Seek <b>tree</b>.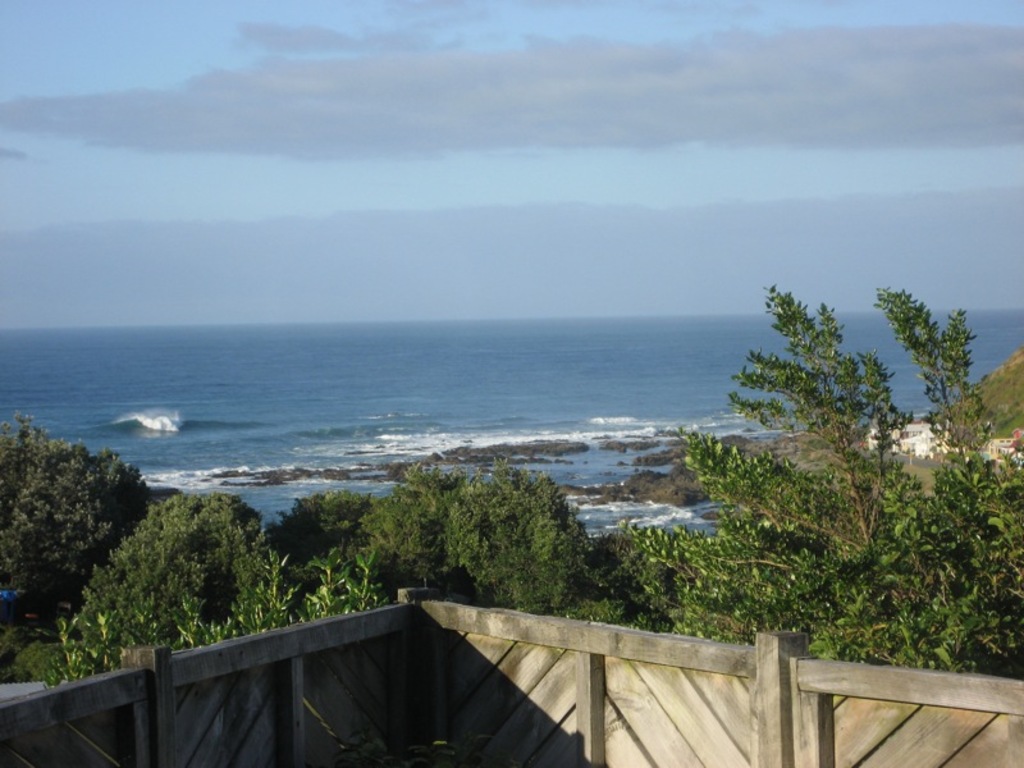
(943, 339, 1023, 438).
